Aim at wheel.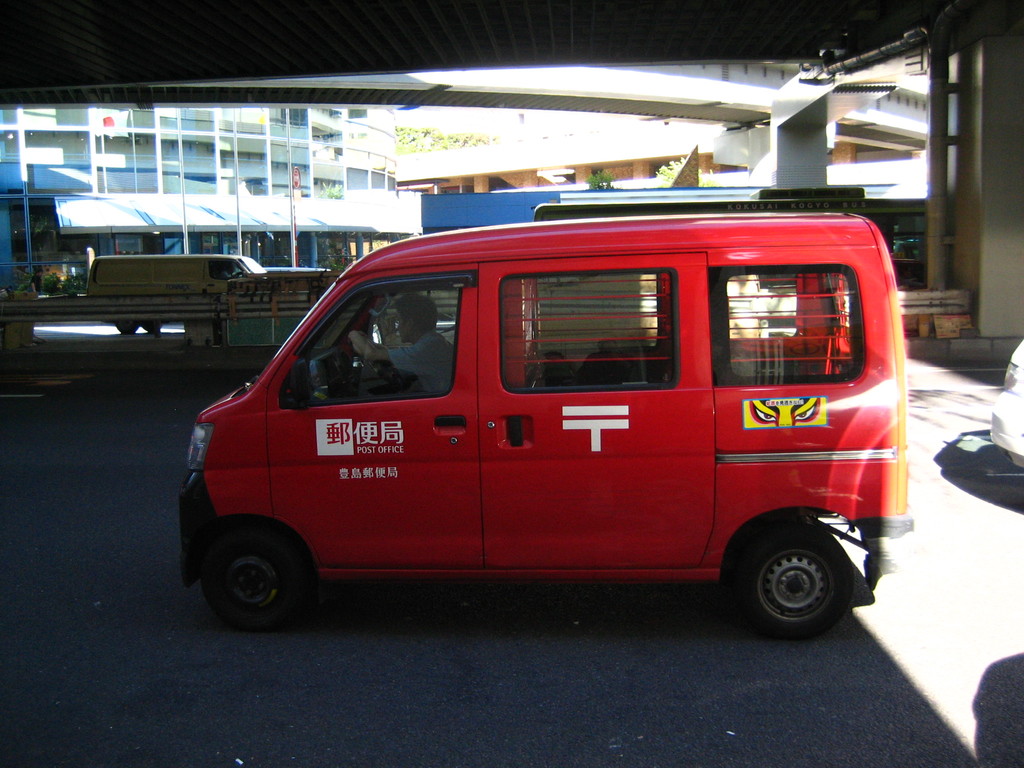
Aimed at bbox=(195, 526, 308, 639).
